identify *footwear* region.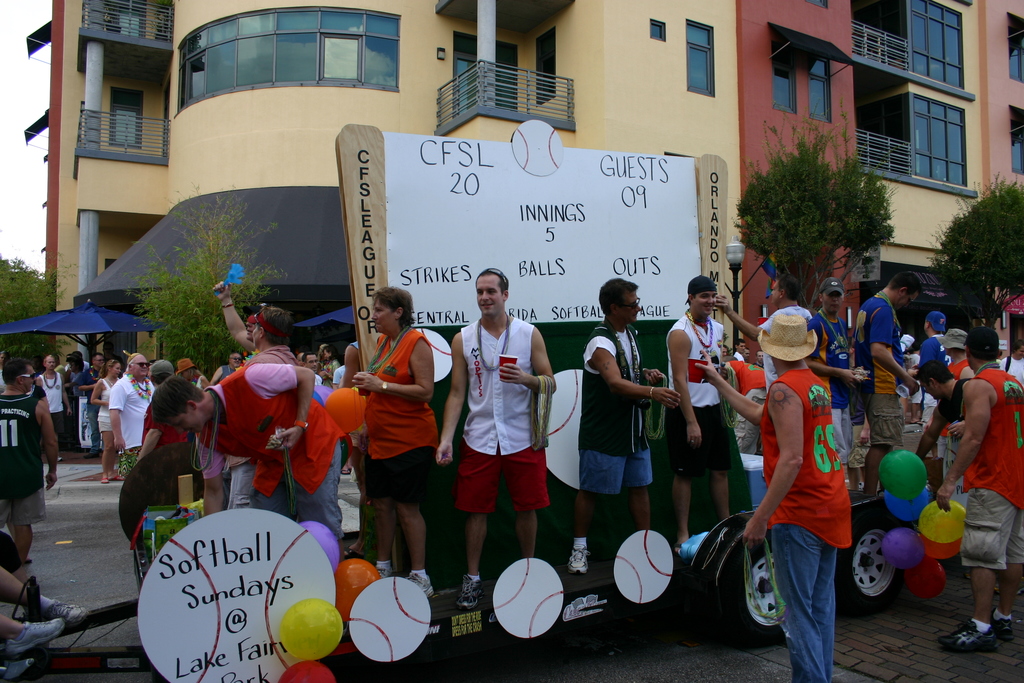
Region: x1=451 y1=573 x2=484 y2=613.
